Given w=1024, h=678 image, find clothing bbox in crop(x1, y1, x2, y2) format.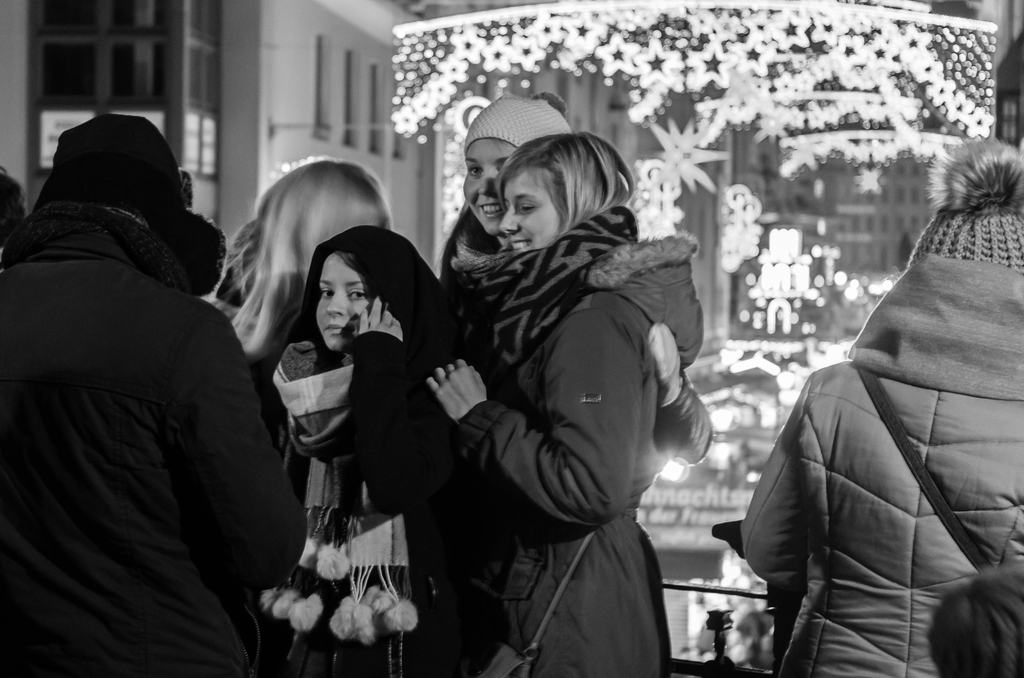
crop(449, 197, 714, 677).
